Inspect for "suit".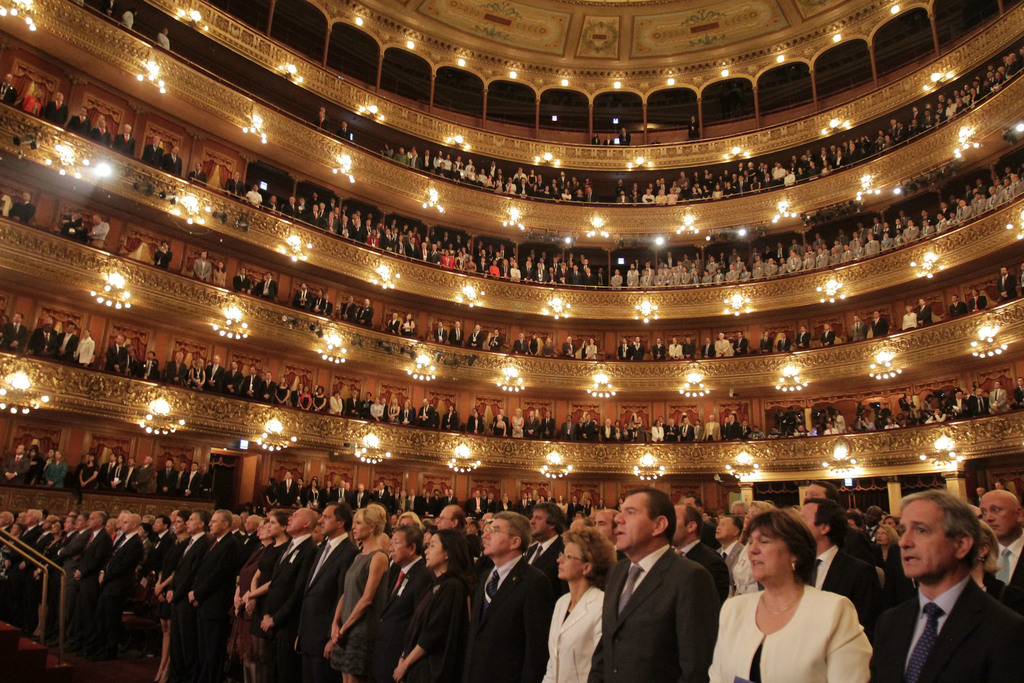
Inspection: (682, 344, 698, 359).
